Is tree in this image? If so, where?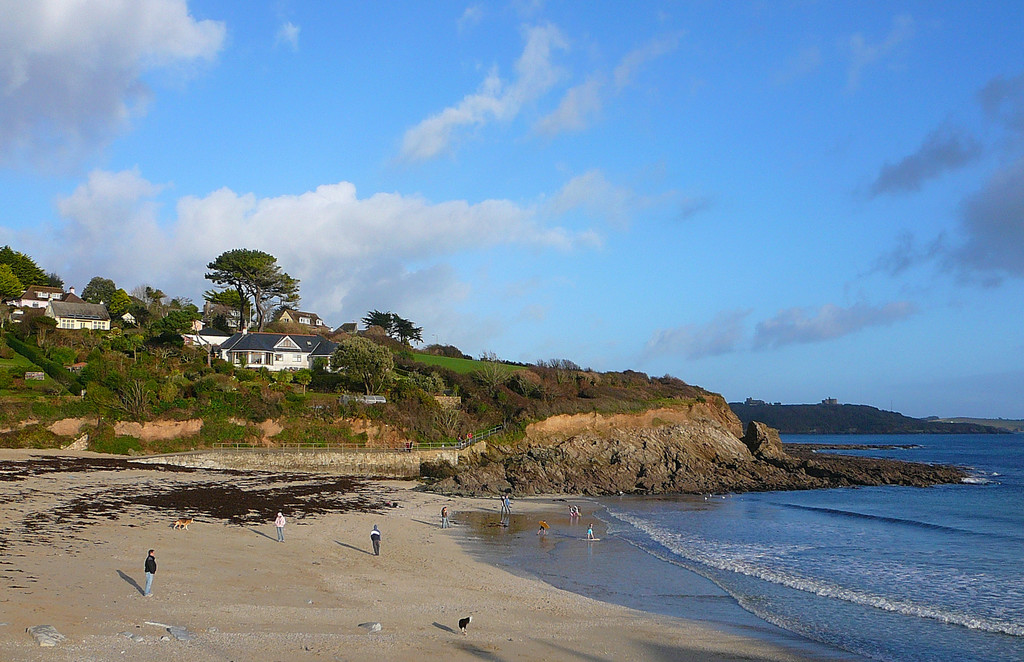
Yes, at [x1=206, y1=246, x2=301, y2=332].
